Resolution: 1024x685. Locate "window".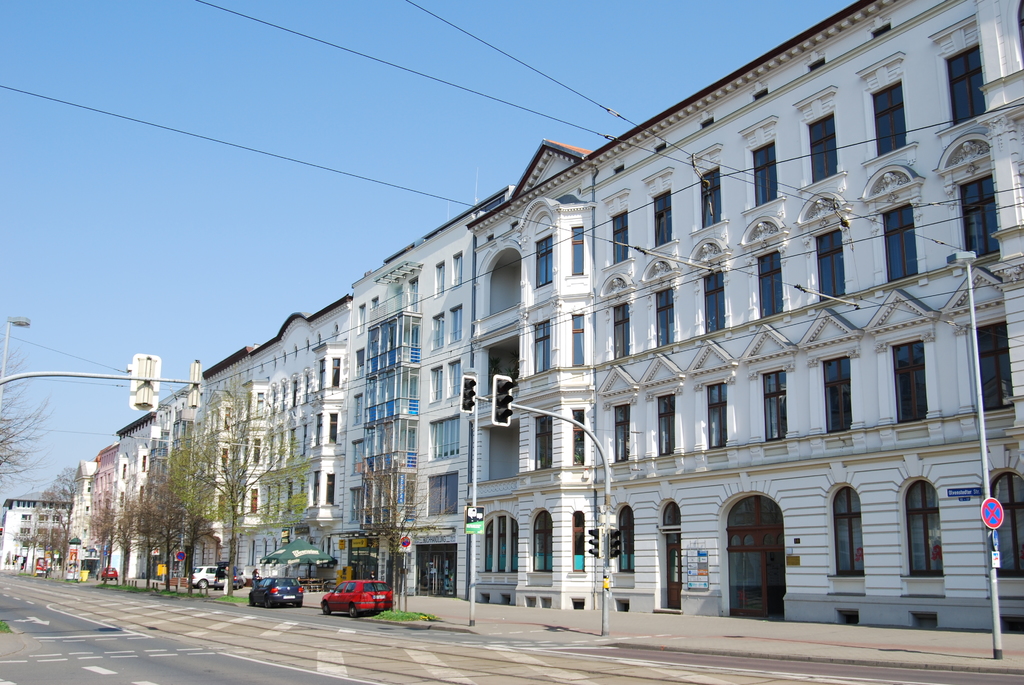
box(531, 512, 552, 573).
